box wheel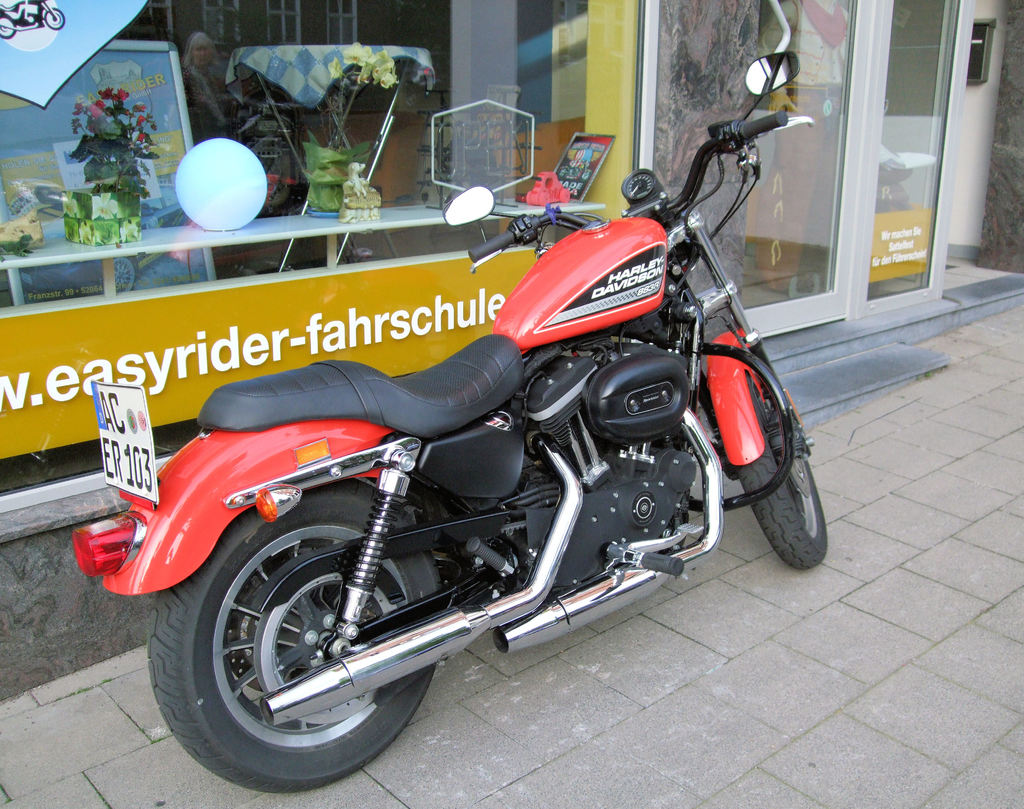
left=707, top=328, right=830, bottom=572
